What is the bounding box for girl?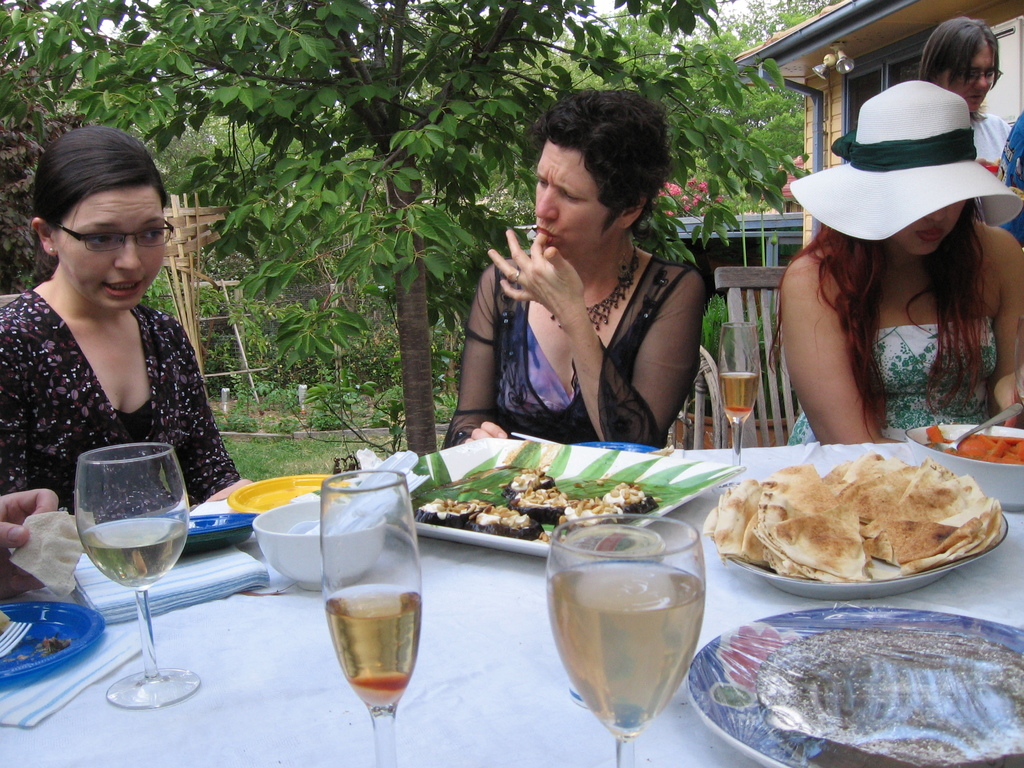
[0, 126, 250, 509].
